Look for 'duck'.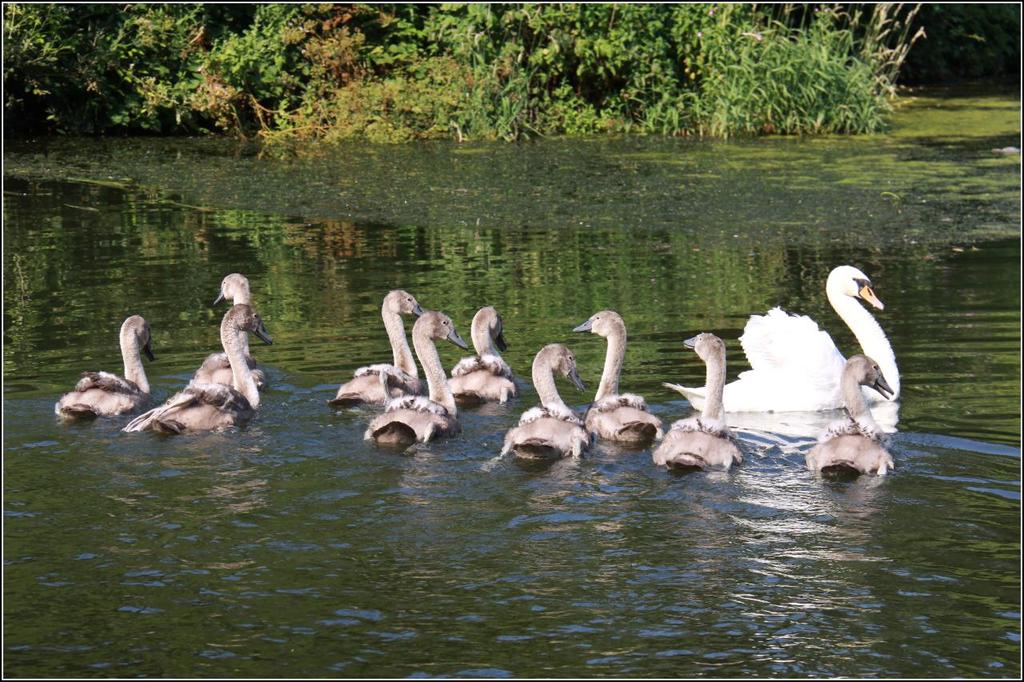
Found: BBox(331, 288, 427, 404).
